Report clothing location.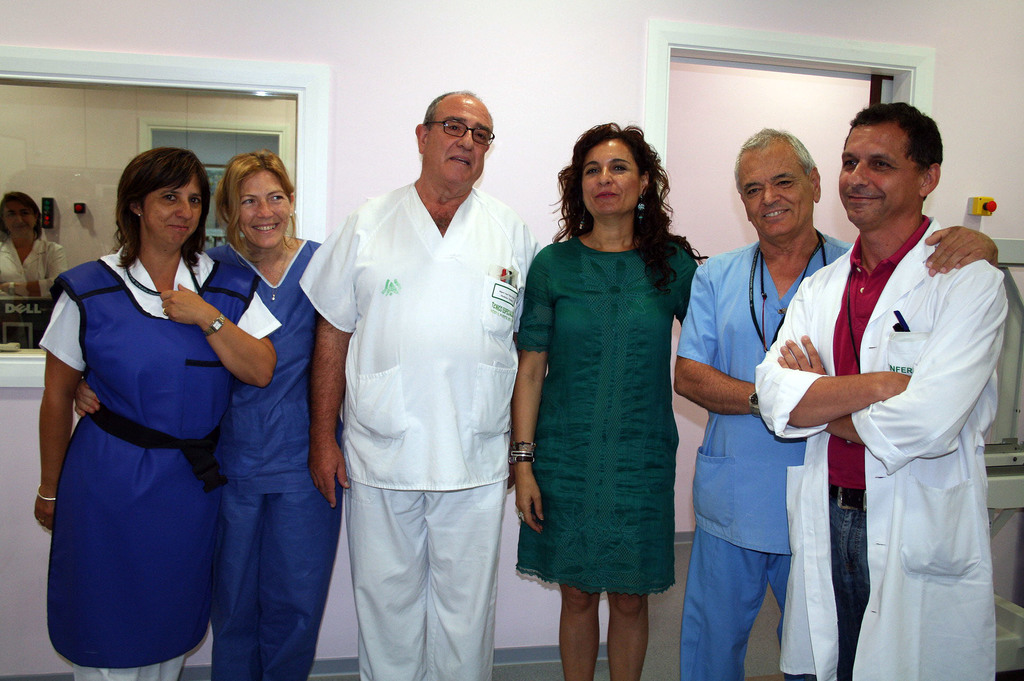
Report: 300 180 548 680.
